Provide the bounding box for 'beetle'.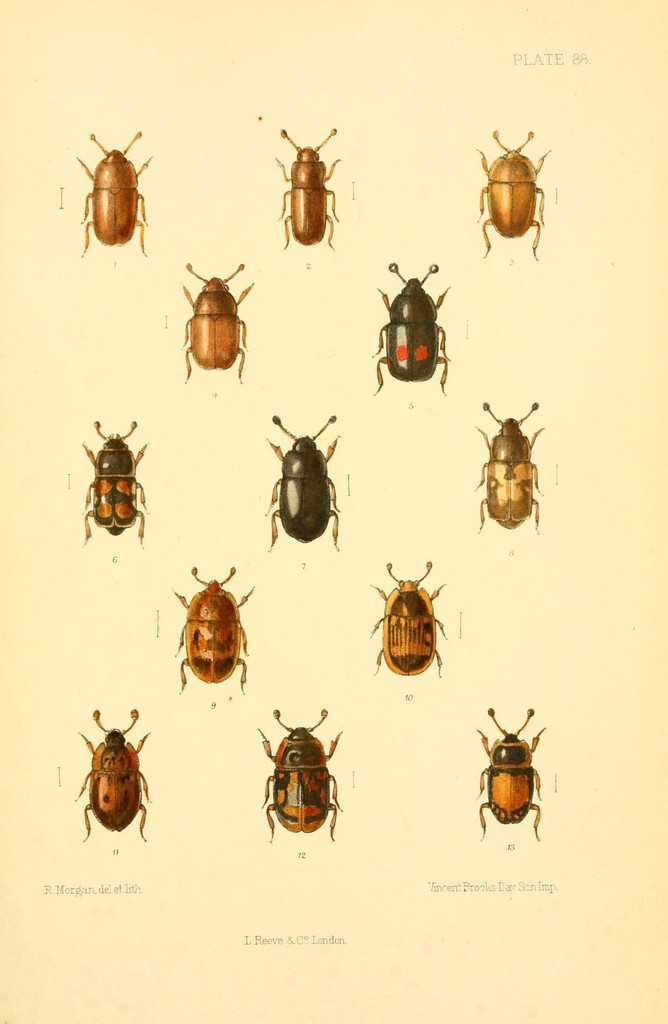
[left=470, top=132, right=550, bottom=255].
